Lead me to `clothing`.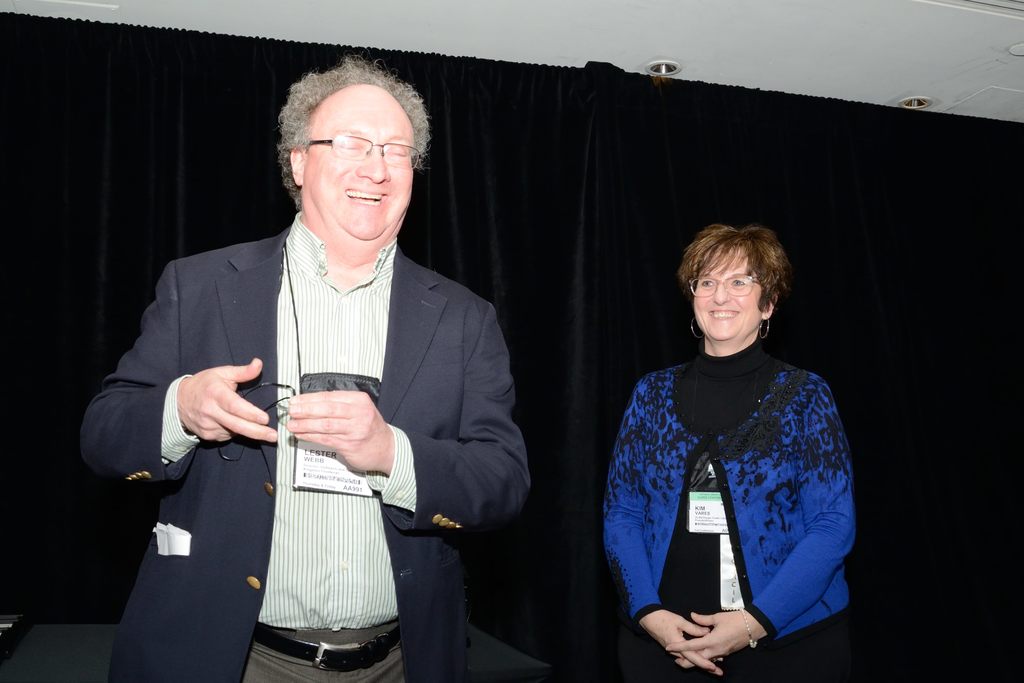
Lead to 79,208,534,682.
